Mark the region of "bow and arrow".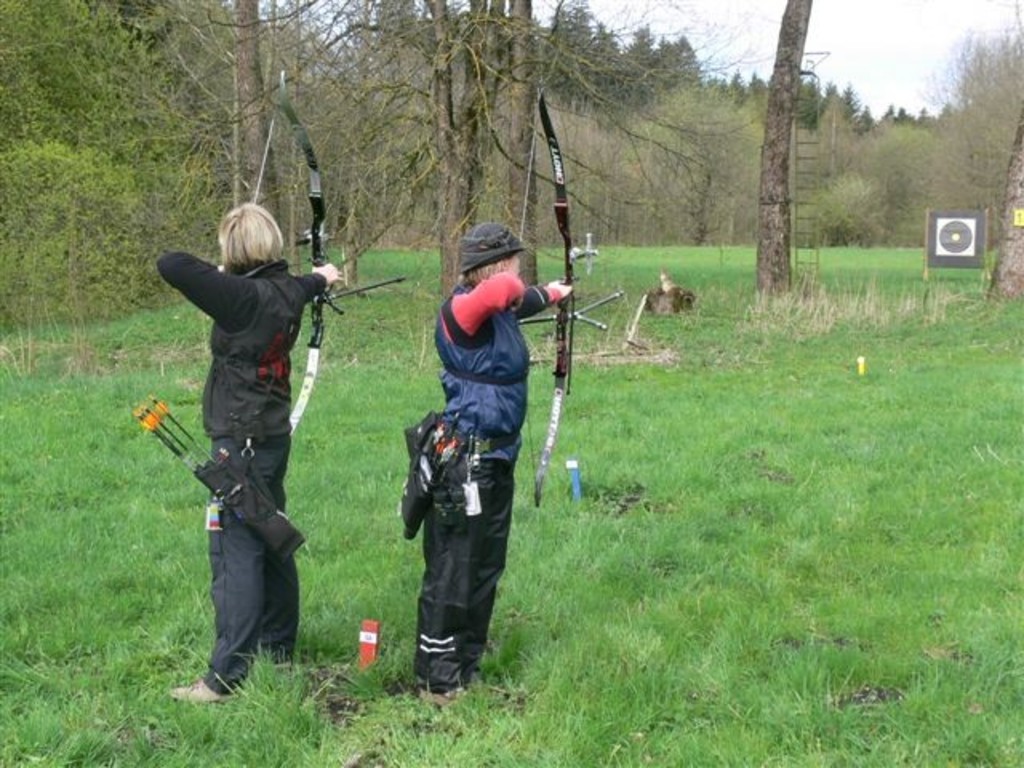
Region: [x1=251, y1=66, x2=402, y2=430].
